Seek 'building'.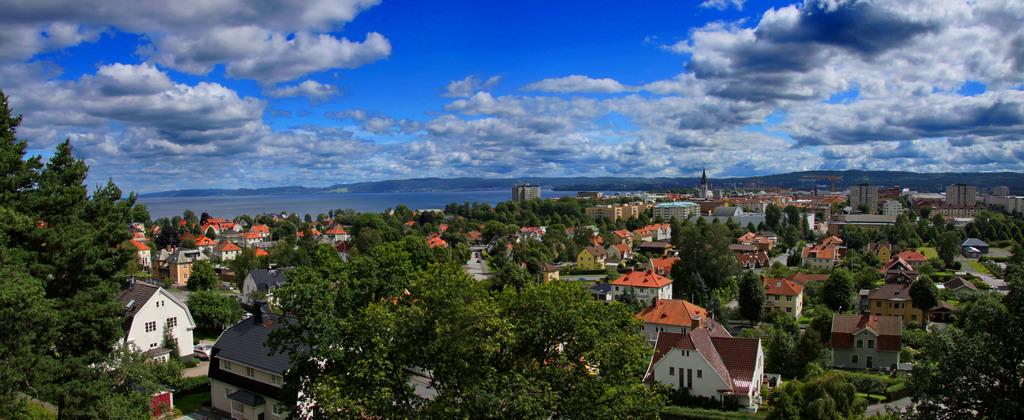
[x1=756, y1=277, x2=804, y2=320].
